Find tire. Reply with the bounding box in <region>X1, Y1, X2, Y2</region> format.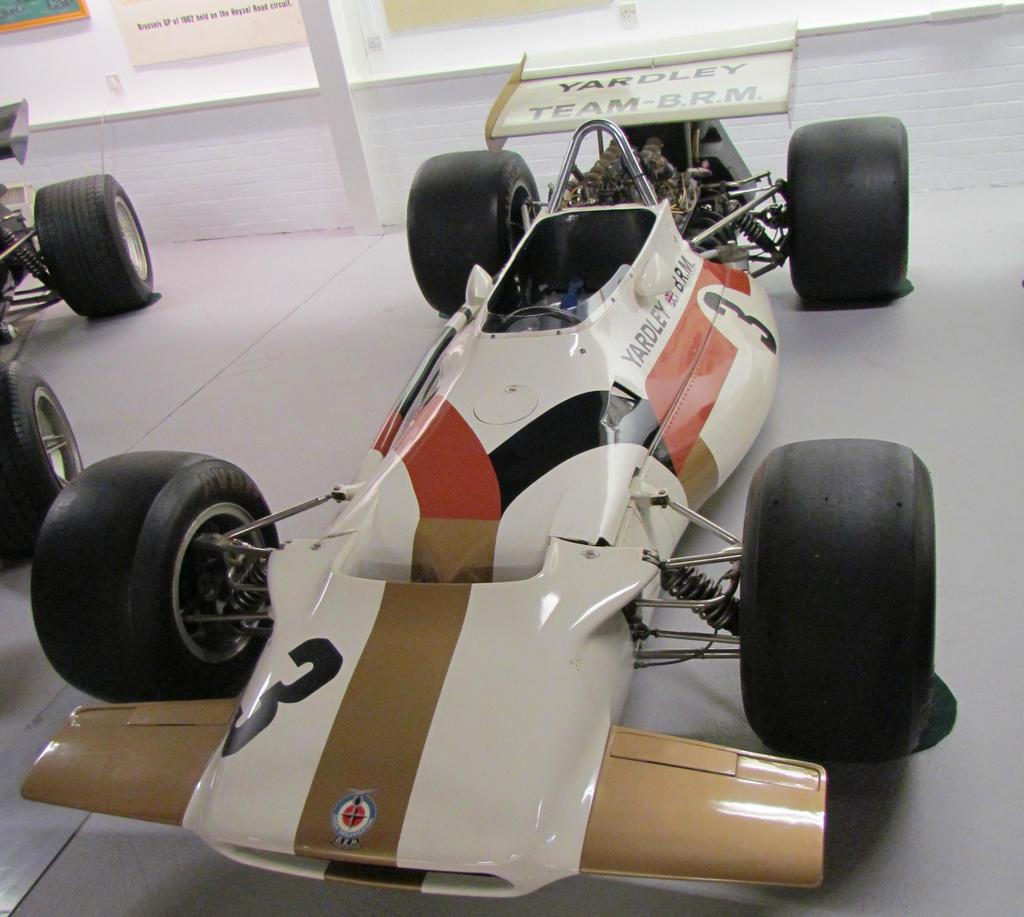
<region>38, 420, 294, 706</region>.
